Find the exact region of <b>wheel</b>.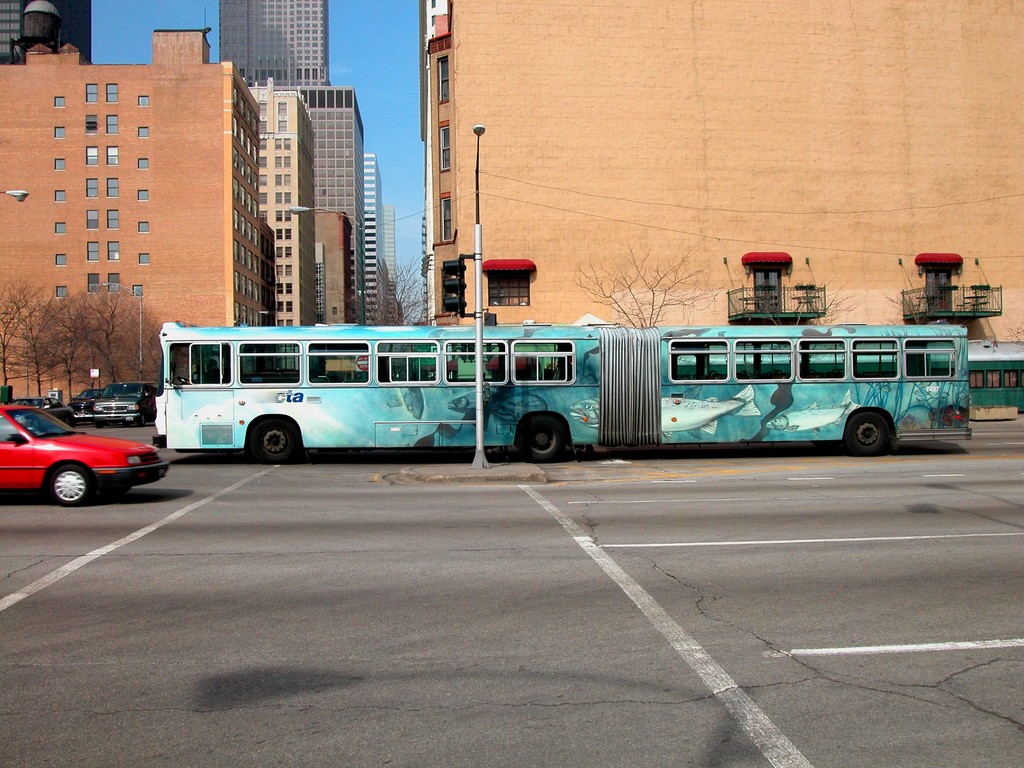
Exact region: l=136, t=410, r=147, b=426.
